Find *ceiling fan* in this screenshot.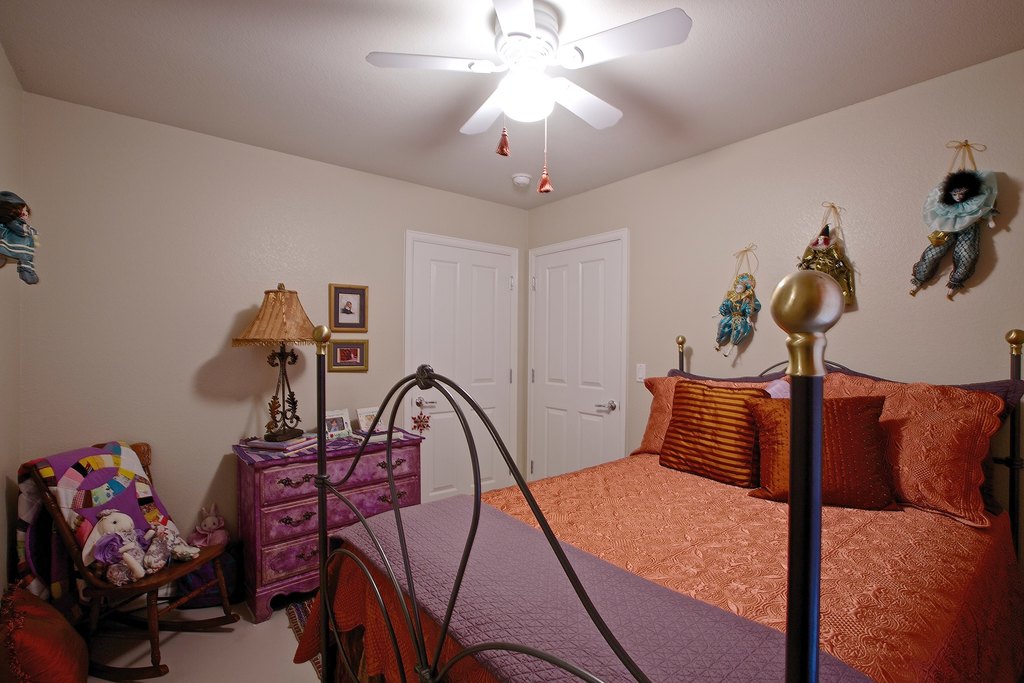
The bounding box for *ceiling fan* is select_region(368, 0, 685, 192).
